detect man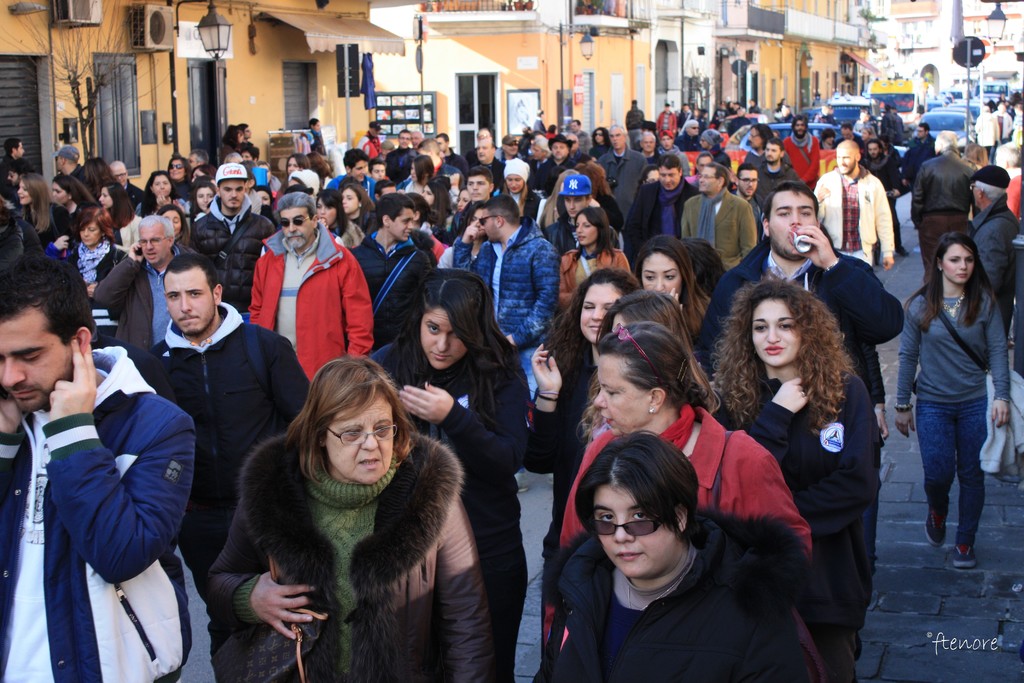
select_region(240, 120, 249, 136)
